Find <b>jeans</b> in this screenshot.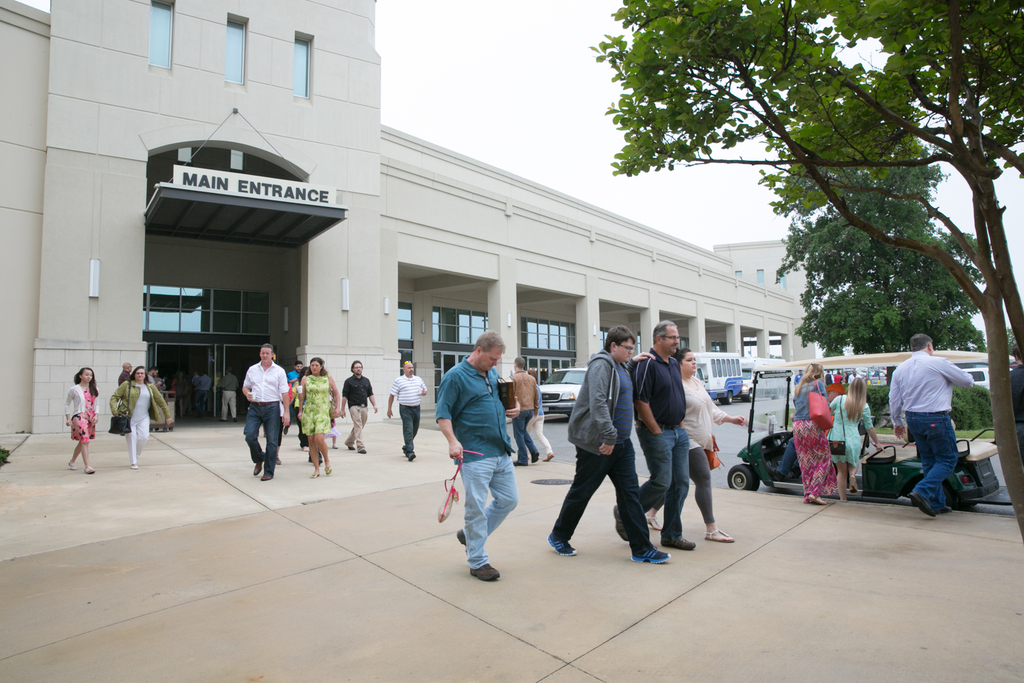
The bounding box for <b>jeans</b> is pyautogui.locateOnScreen(636, 420, 689, 544).
